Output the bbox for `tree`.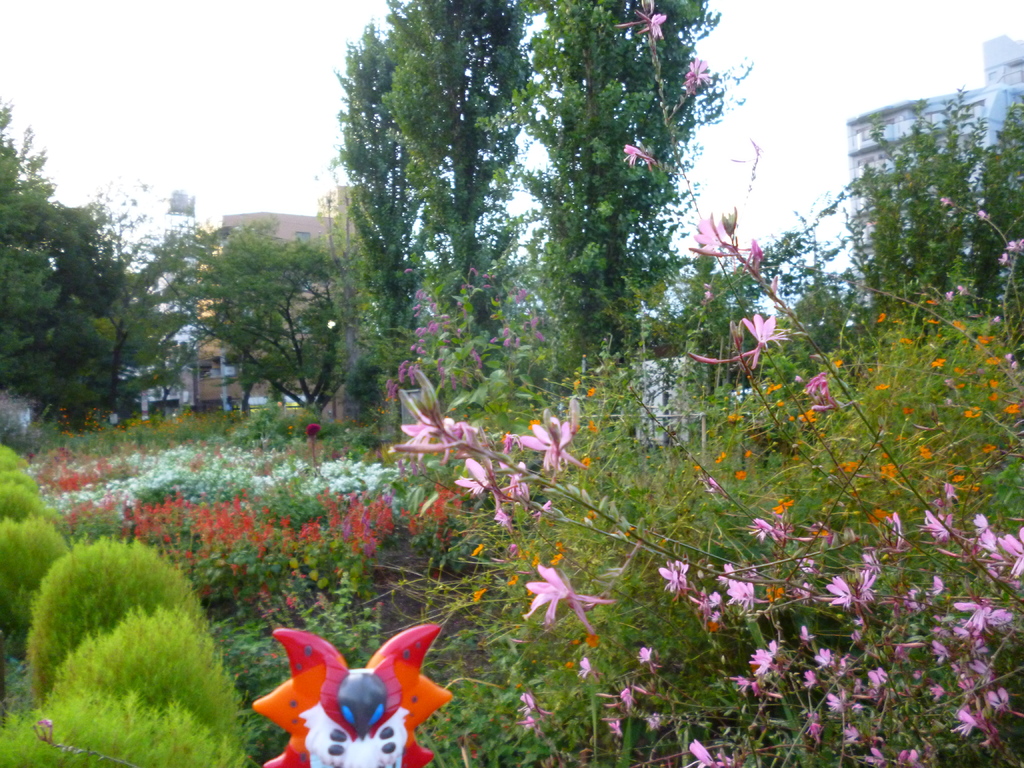
box(527, 0, 733, 361).
